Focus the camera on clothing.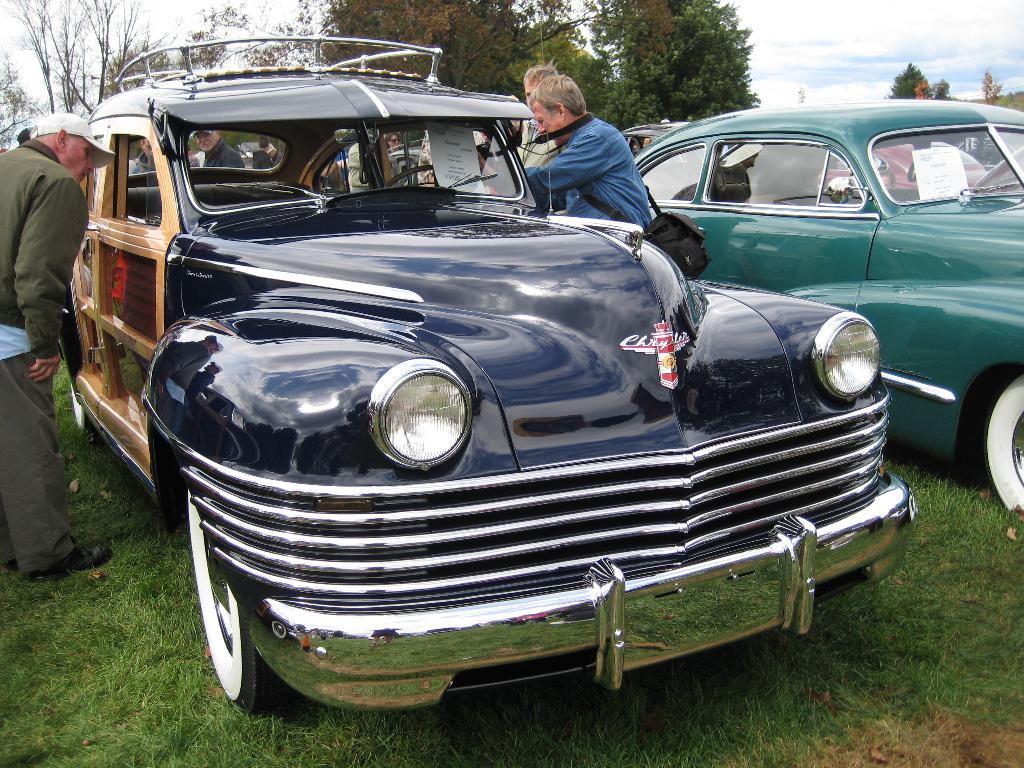
Focus region: crop(526, 115, 654, 225).
